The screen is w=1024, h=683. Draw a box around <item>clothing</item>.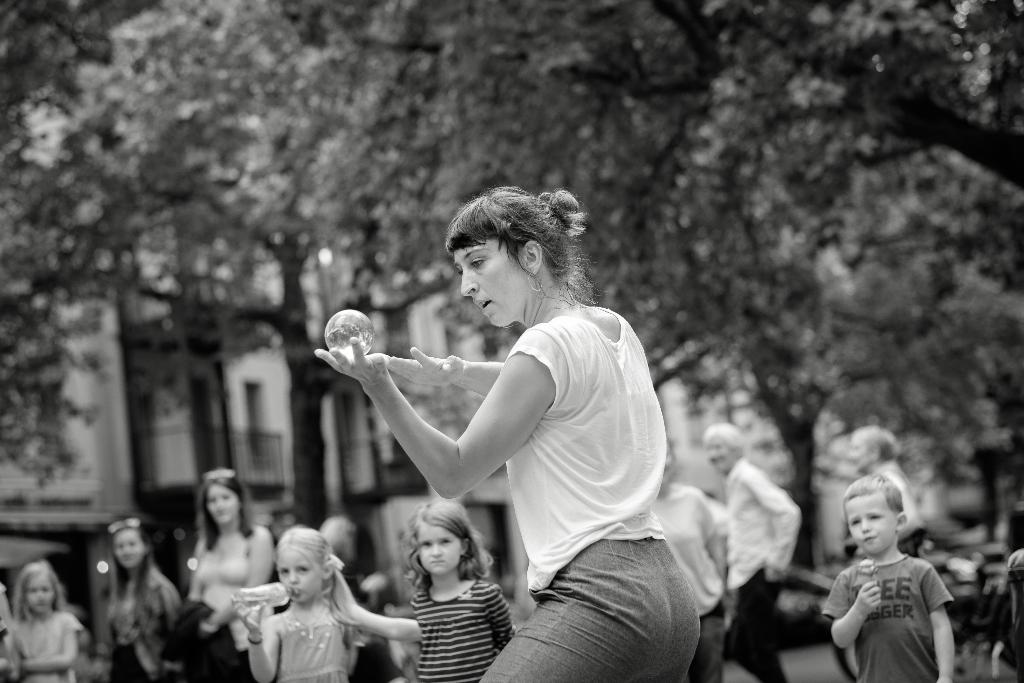
<bbox>274, 609, 351, 682</bbox>.
